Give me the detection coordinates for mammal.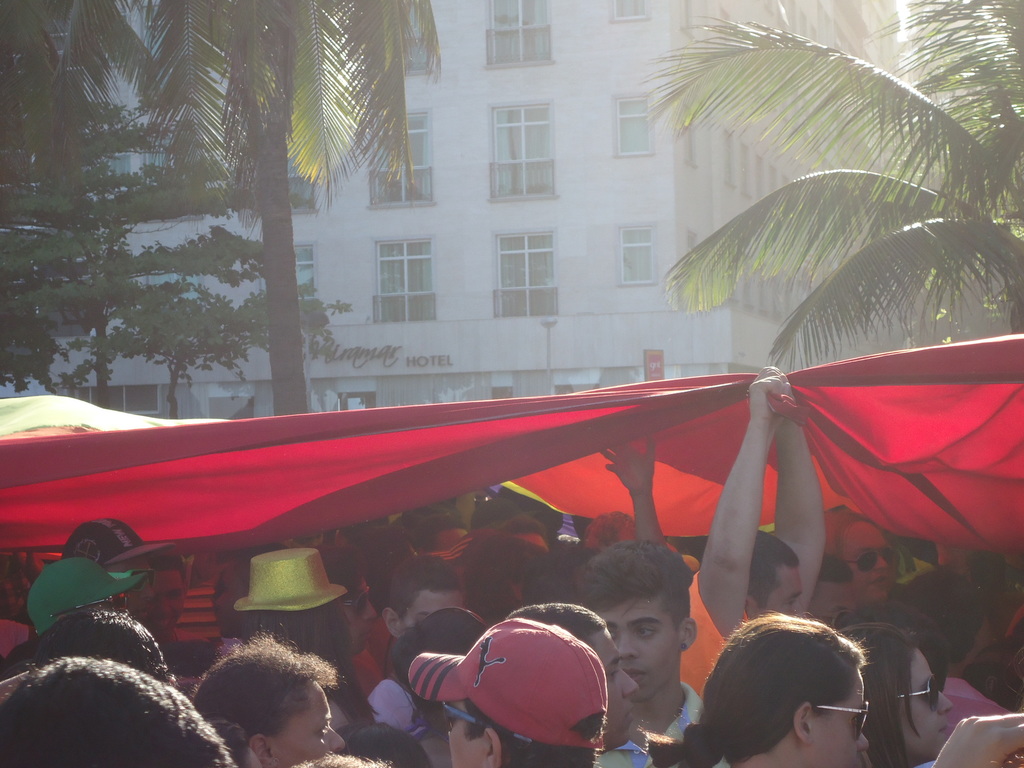
bbox=(678, 603, 896, 767).
